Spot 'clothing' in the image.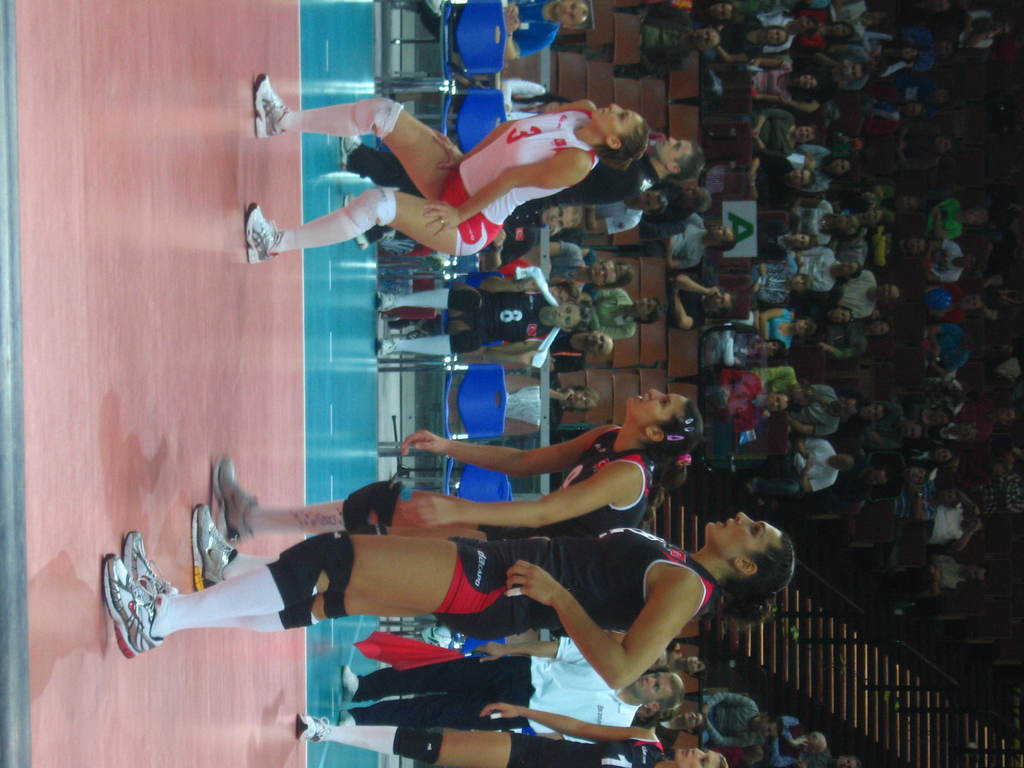
'clothing' found at rect(833, 266, 872, 317).
